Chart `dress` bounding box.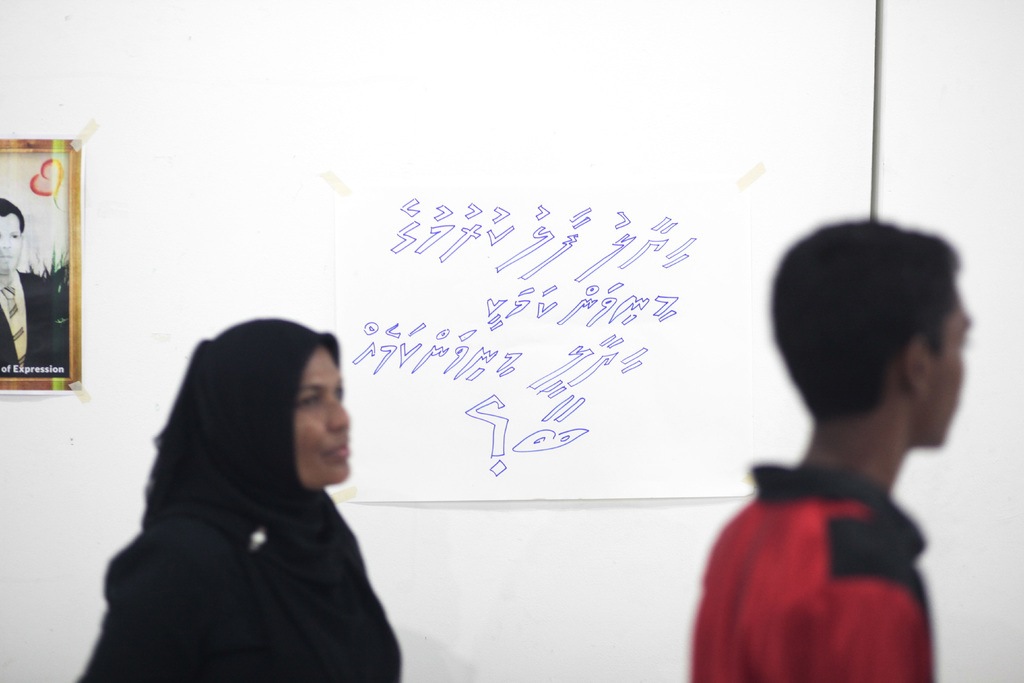
Charted: left=689, top=466, right=930, bottom=682.
